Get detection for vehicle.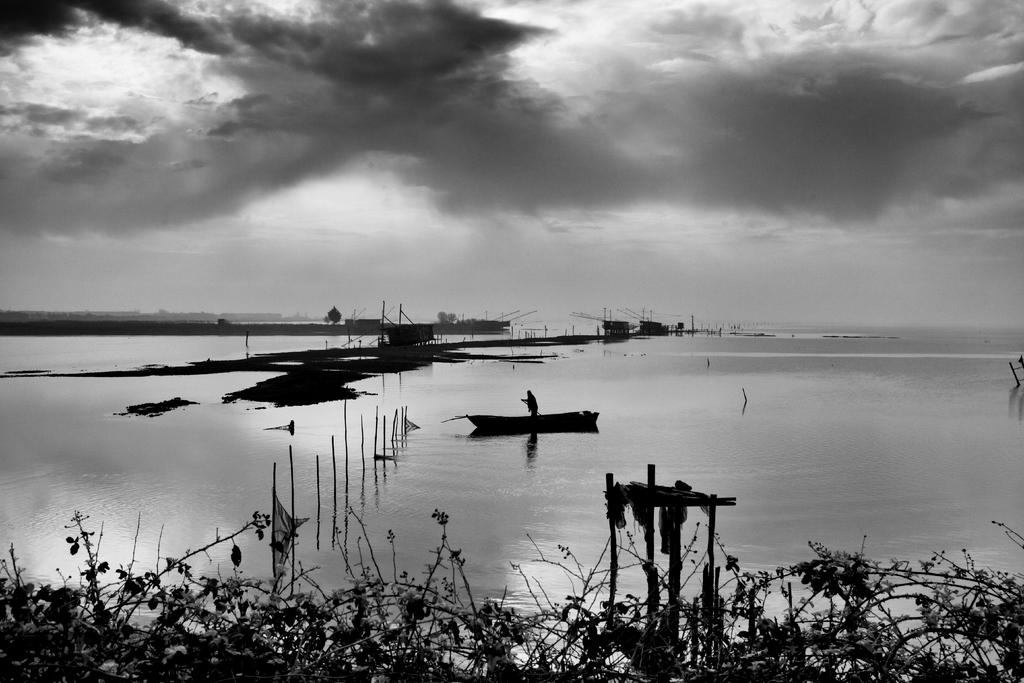
Detection: x1=612, y1=483, x2=738, y2=511.
